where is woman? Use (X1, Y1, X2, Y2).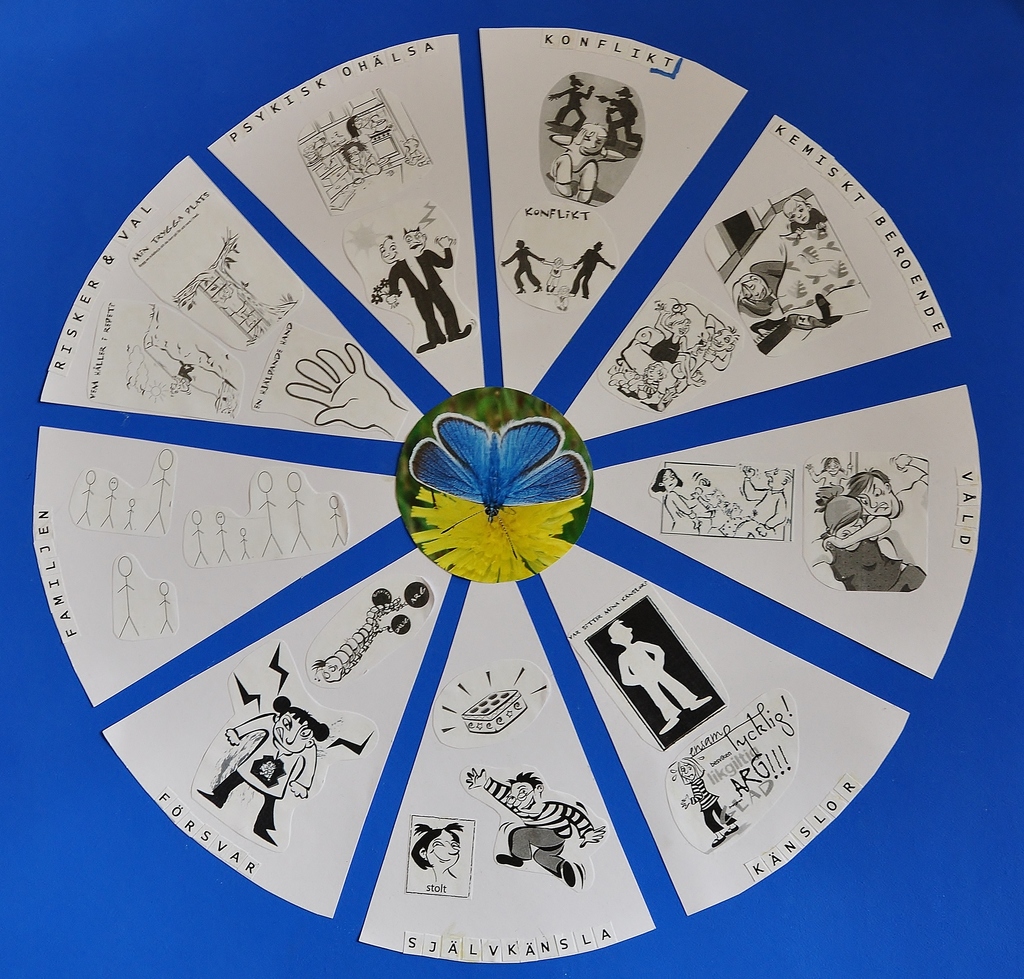
(351, 141, 383, 180).
